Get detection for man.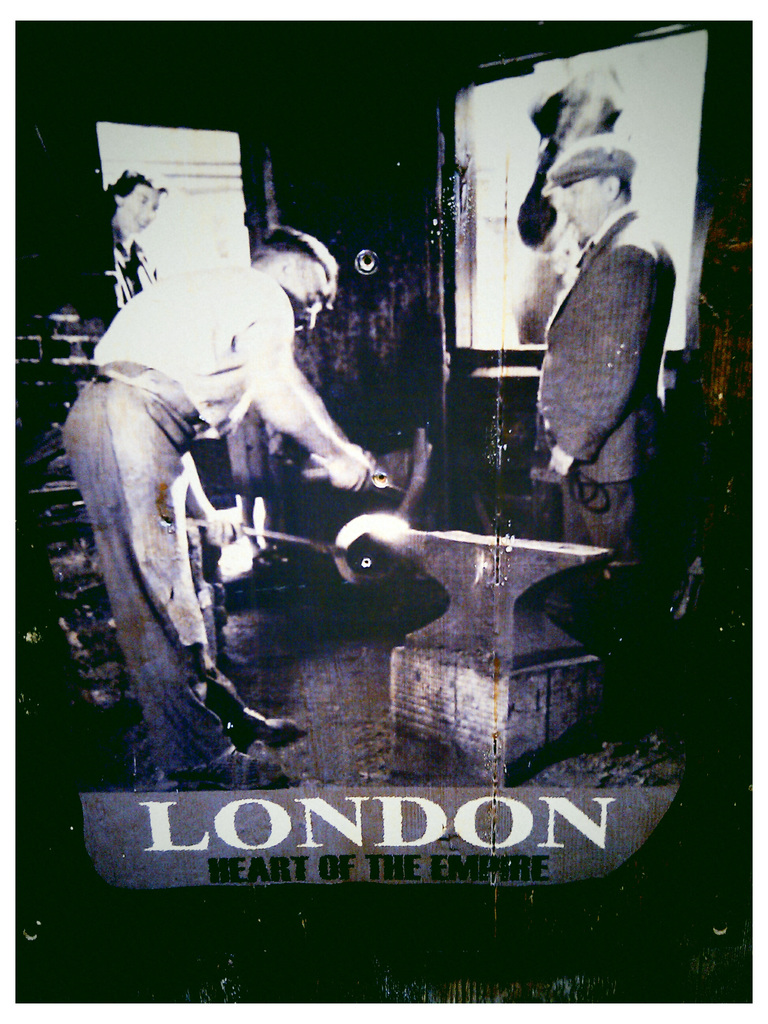
Detection: box=[58, 223, 383, 784].
